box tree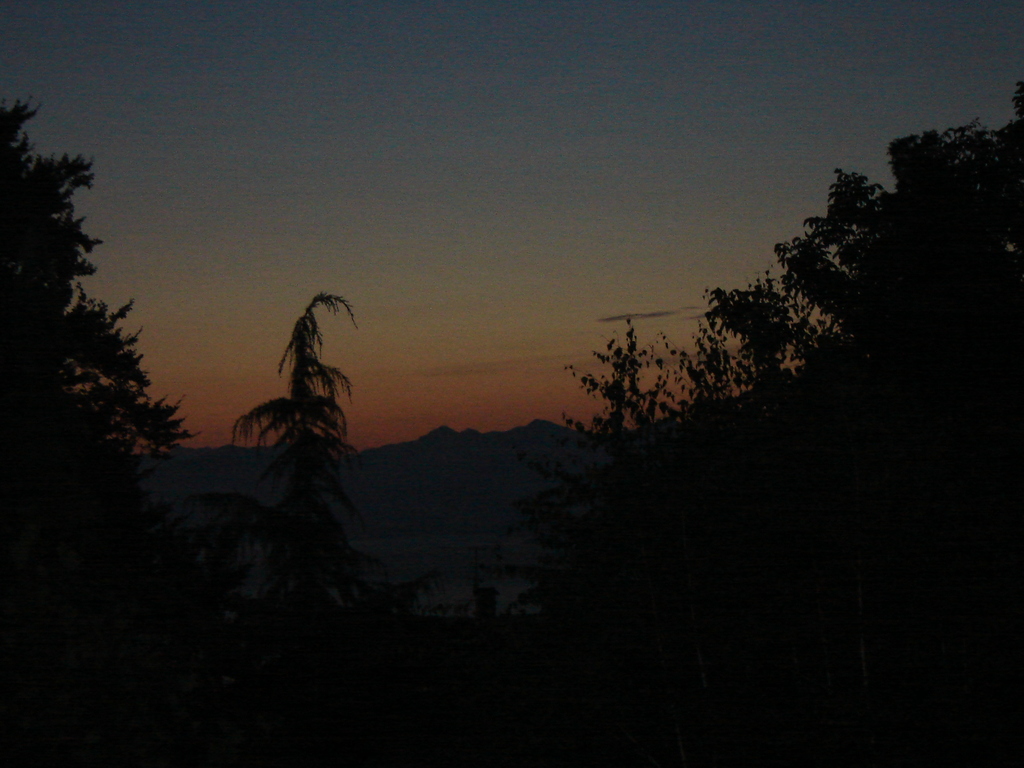
box=[580, 77, 1023, 547]
